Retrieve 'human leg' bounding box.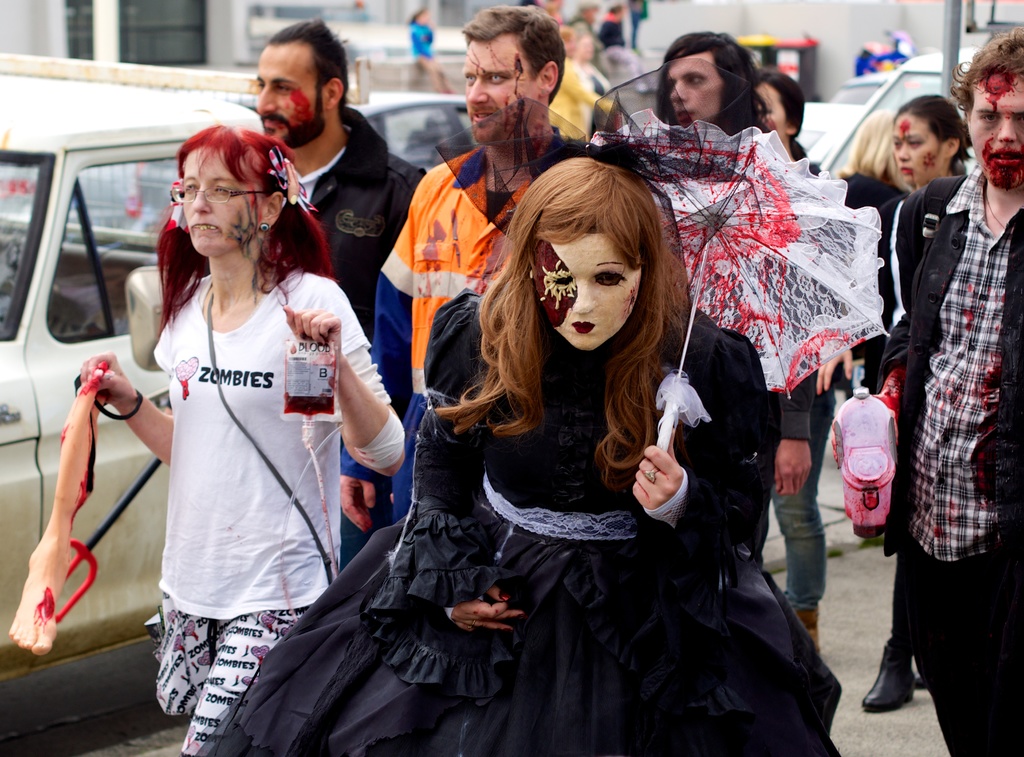
Bounding box: l=180, t=606, r=301, b=756.
